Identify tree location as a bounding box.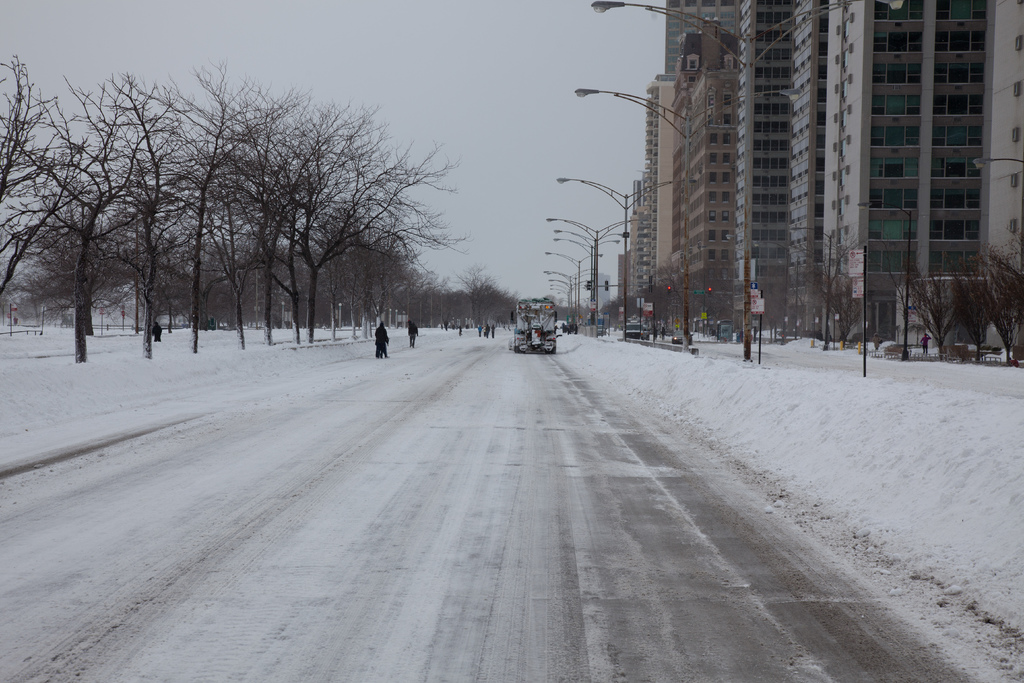
<bbox>877, 262, 964, 358</bbox>.
